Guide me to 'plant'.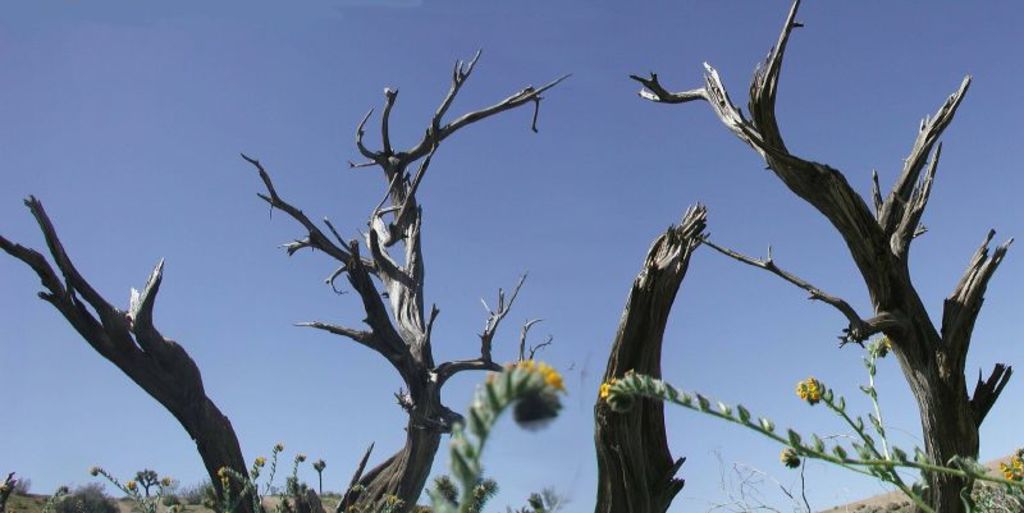
Guidance: x1=599, y1=334, x2=1023, y2=512.
